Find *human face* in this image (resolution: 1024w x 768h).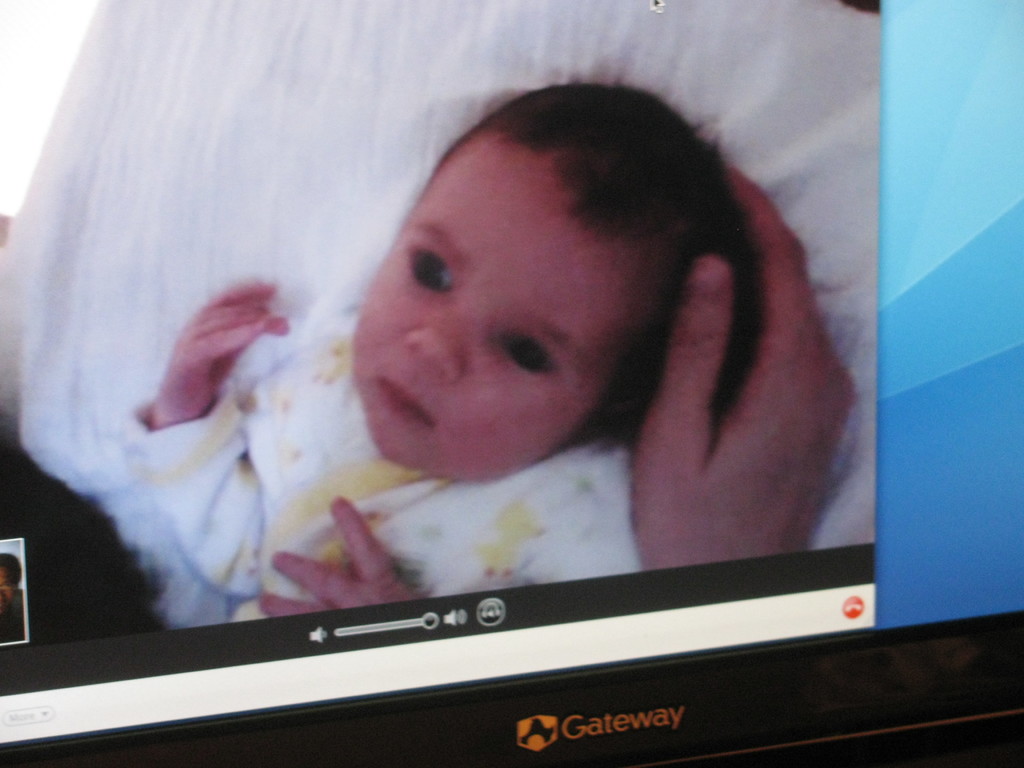
region(361, 127, 673, 479).
